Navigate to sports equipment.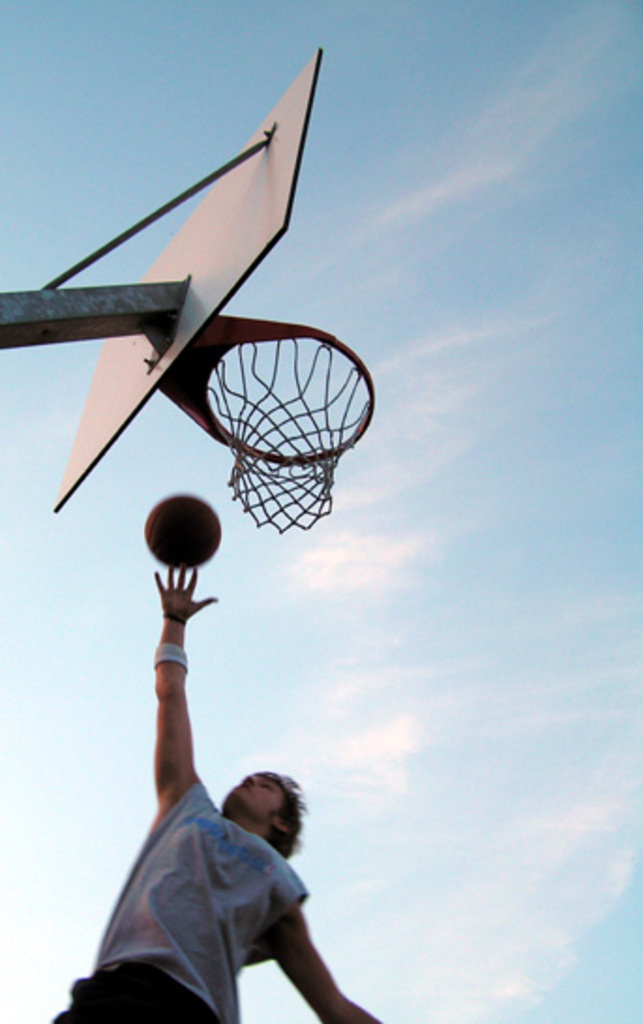
Navigation target: (left=139, top=493, right=219, bottom=570).
